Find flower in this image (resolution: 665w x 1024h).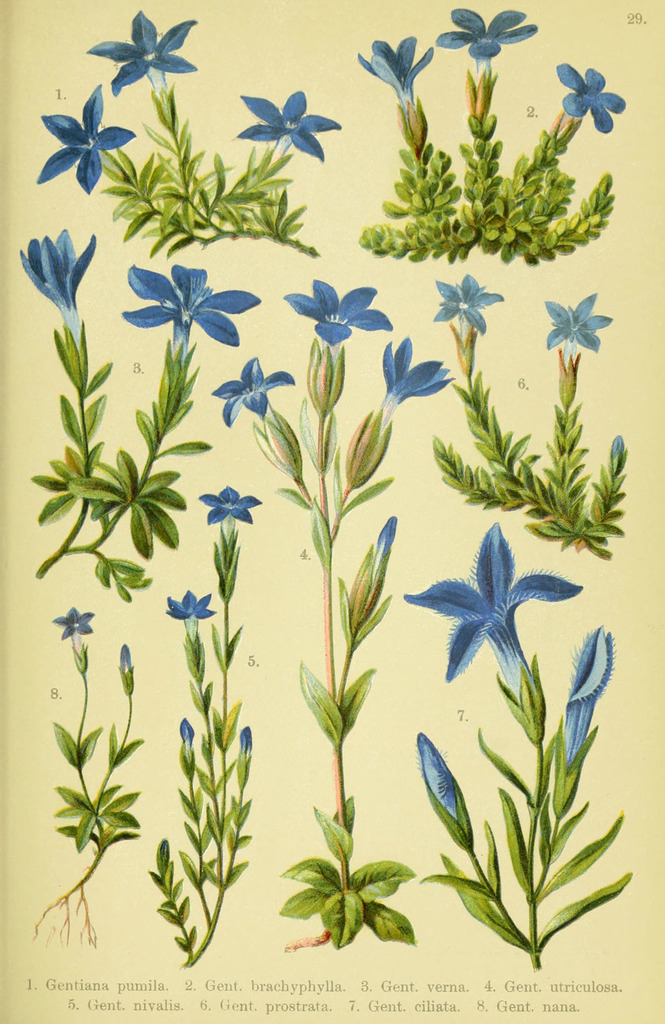
<bbox>383, 335, 453, 398</bbox>.
